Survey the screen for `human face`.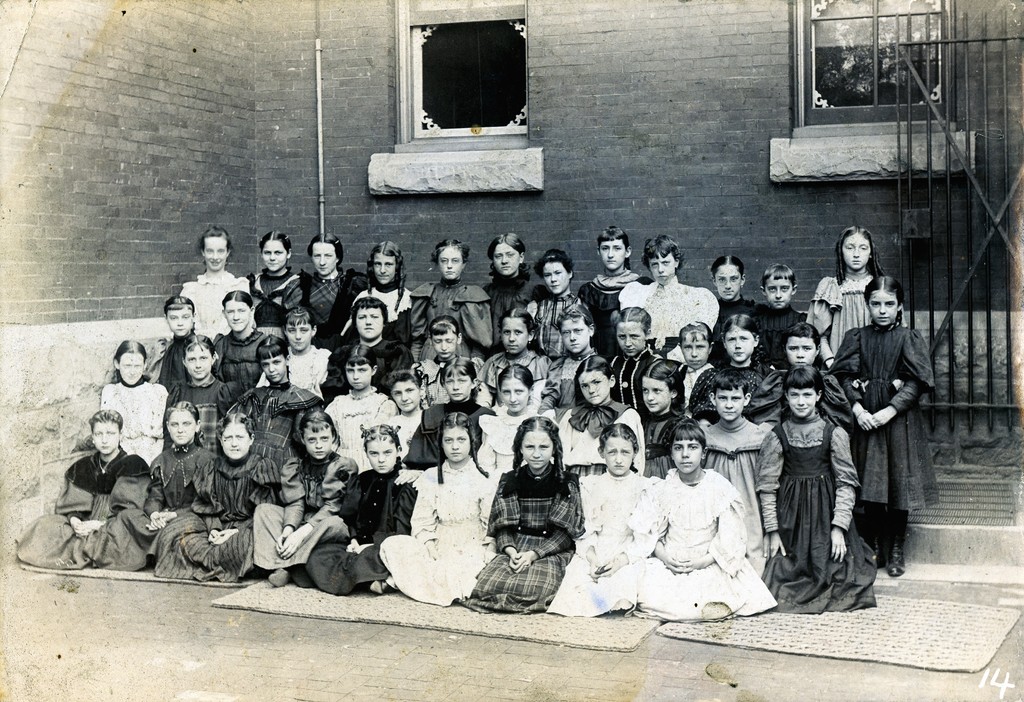
Survey found: detection(612, 320, 646, 357).
